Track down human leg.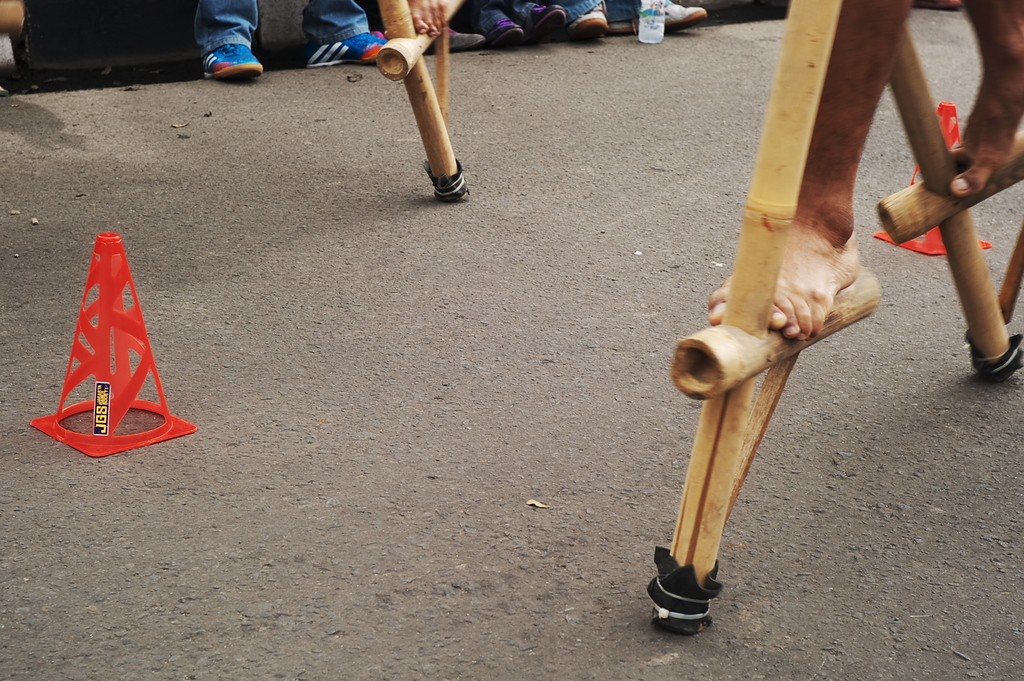
Tracked to <box>300,0,390,70</box>.
